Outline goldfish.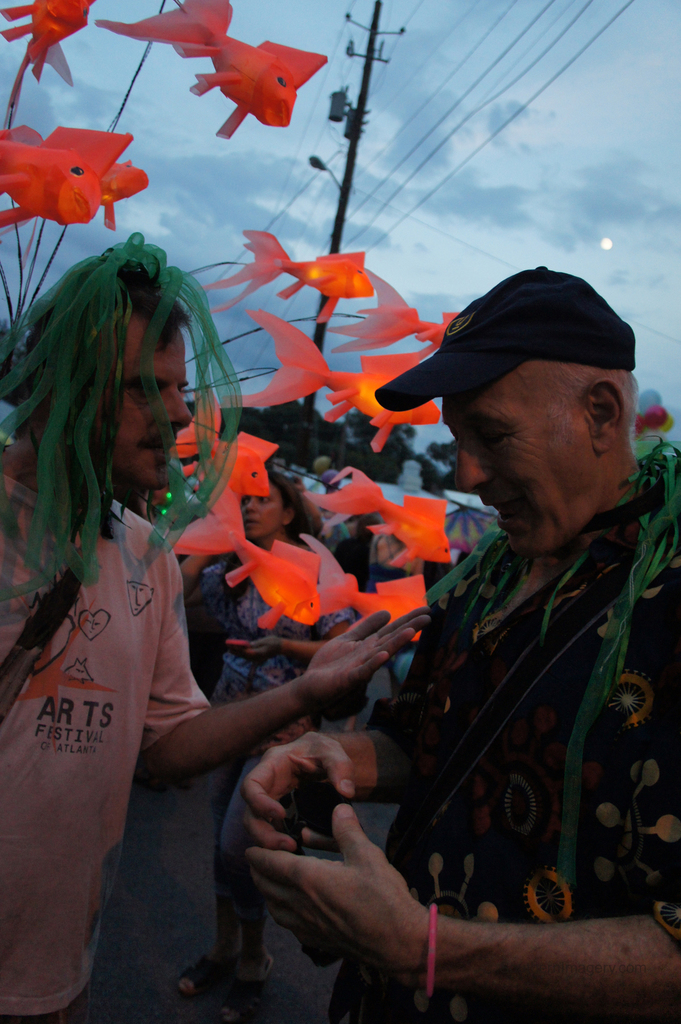
Outline: [left=237, top=531, right=328, bottom=630].
